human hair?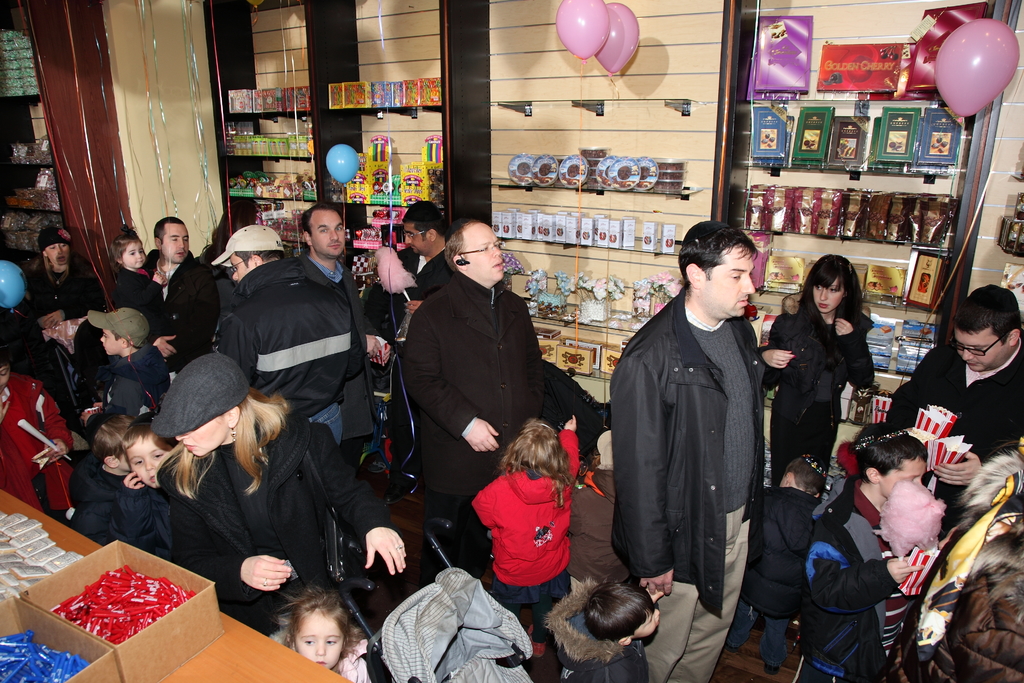
select_region(264, 585, 353, 677)
